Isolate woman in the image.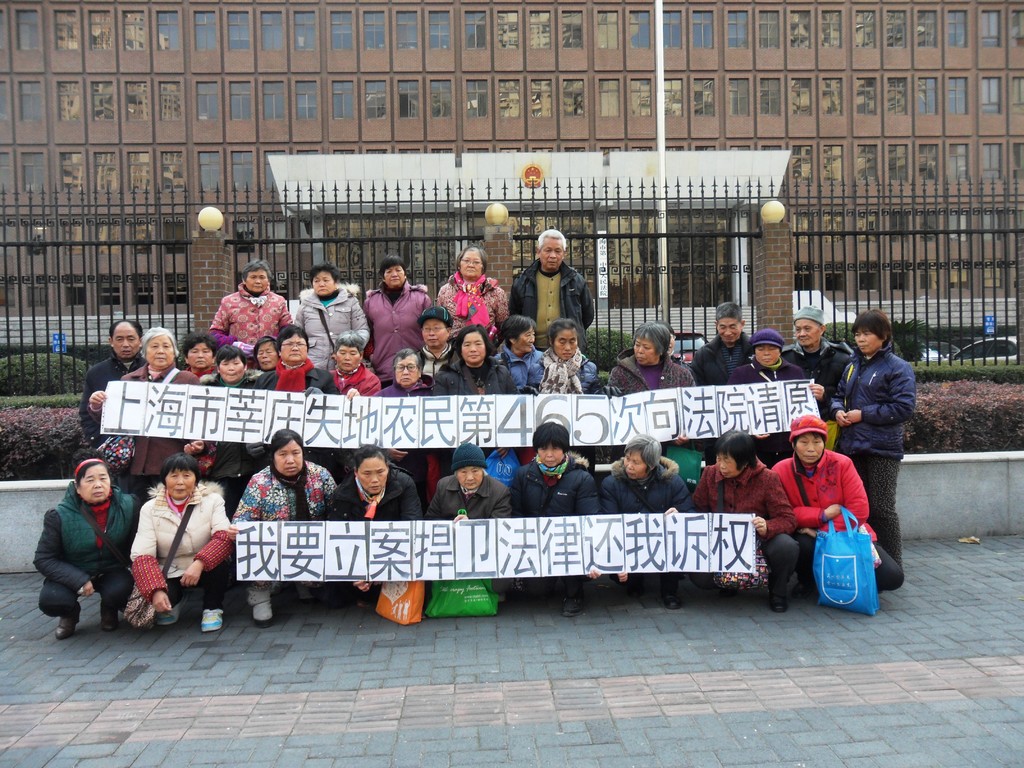
Isolated region: (x1=325, y1=325, x2=377, y2=403).
